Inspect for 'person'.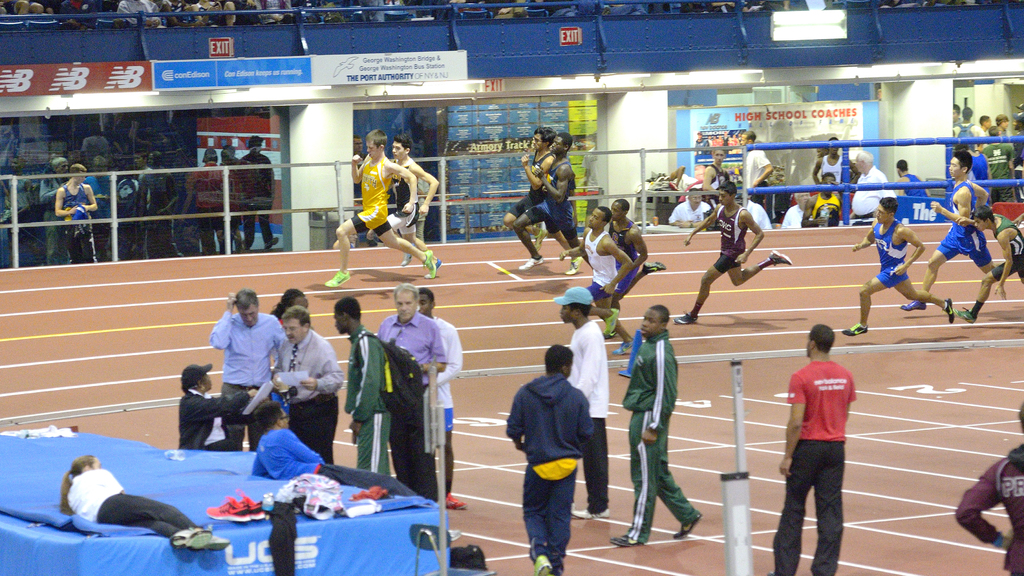
Inspection: box=[212, 289, 292, 439].
